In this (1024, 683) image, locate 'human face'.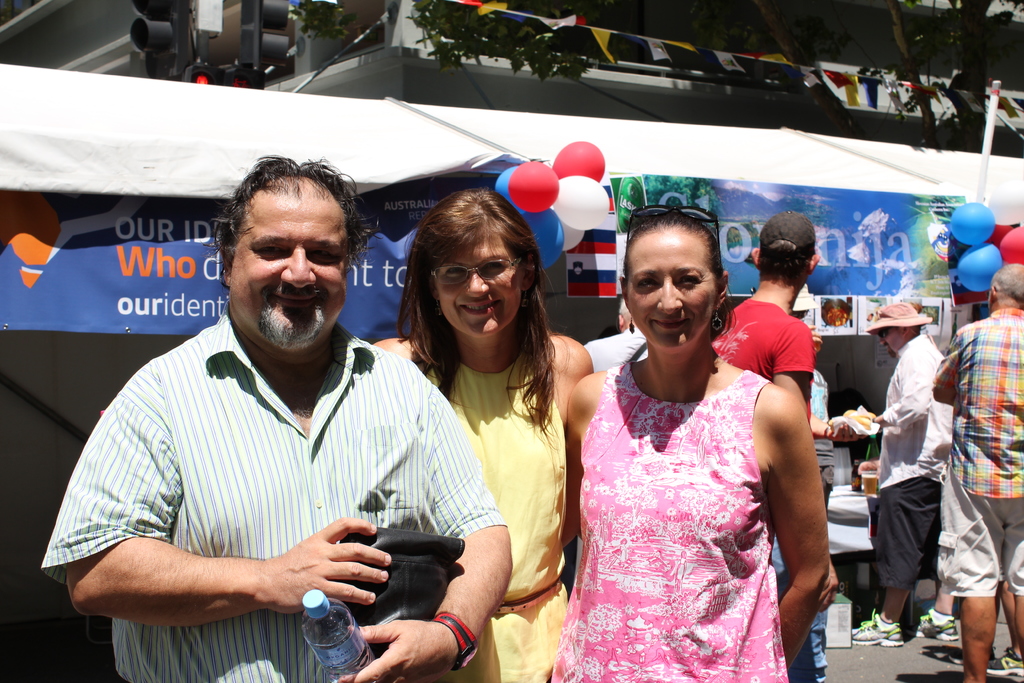
Bounding box: x1=227, y1=189, x2=348, y2=342.
